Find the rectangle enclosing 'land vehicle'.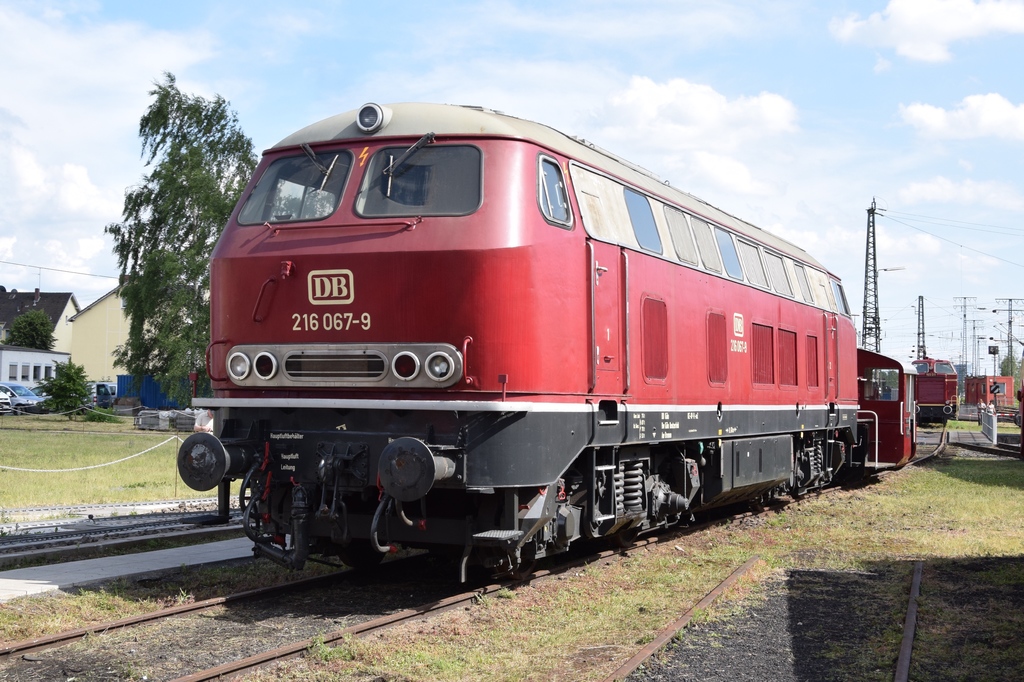
<box>855,345,913,469</box>.
